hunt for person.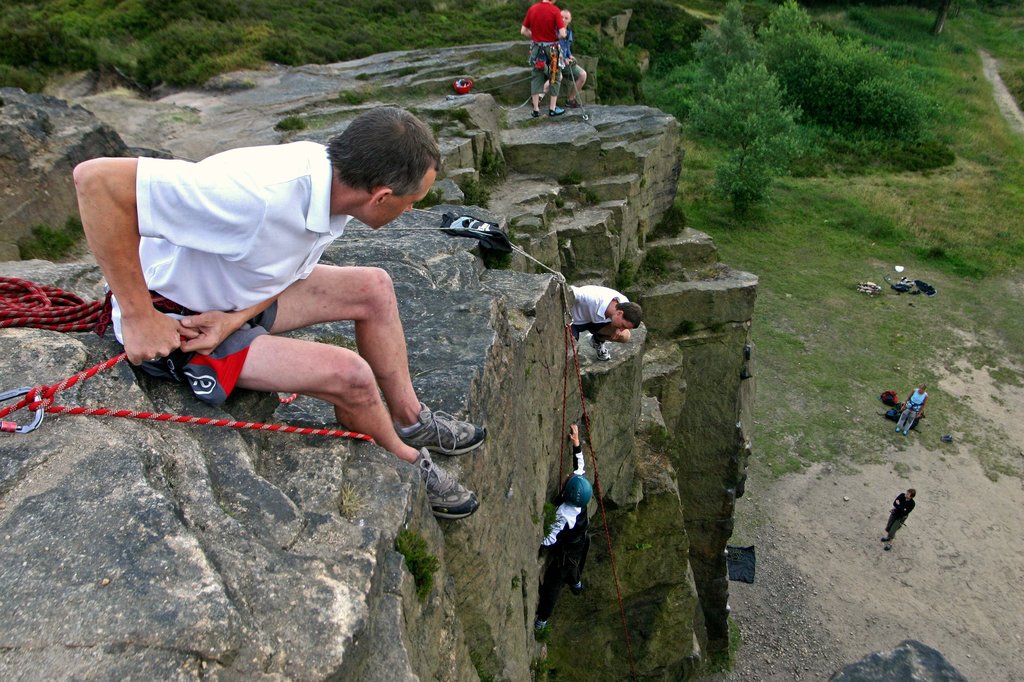
Hunted down at region(563, 8, 584, 106).
